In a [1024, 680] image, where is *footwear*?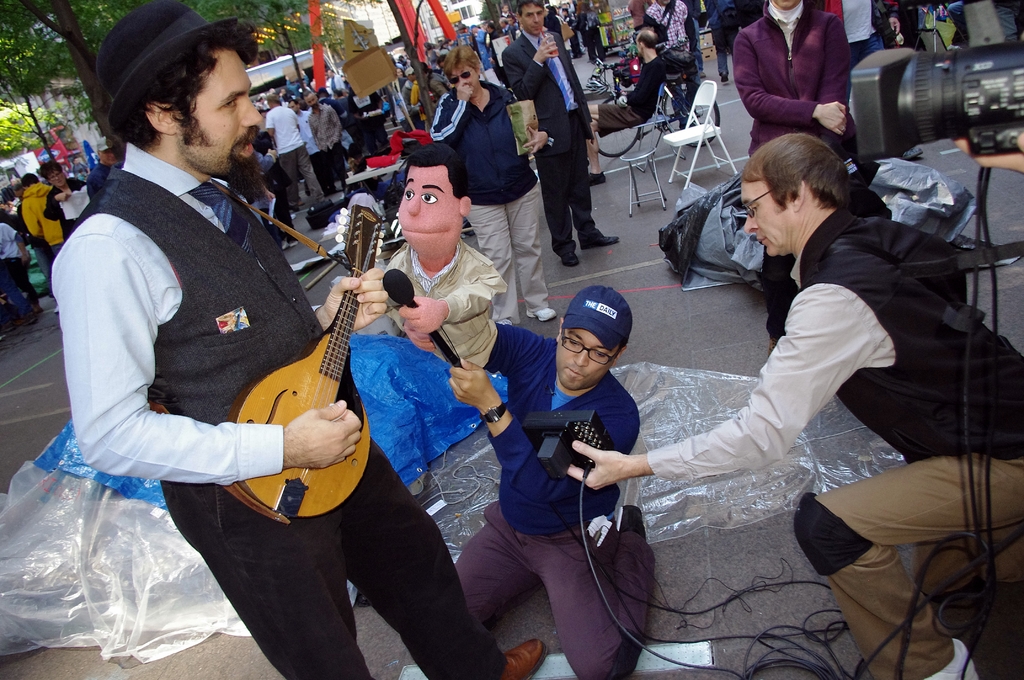
584/232/621/245.
